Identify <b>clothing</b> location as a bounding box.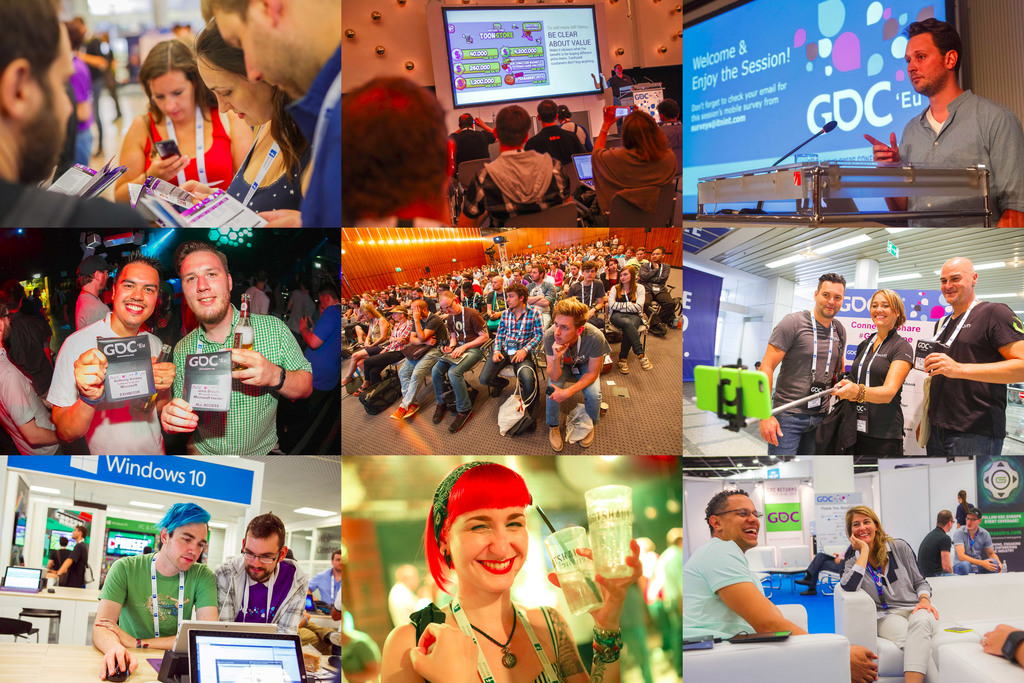
select_region(76, 291, 120, 328).
